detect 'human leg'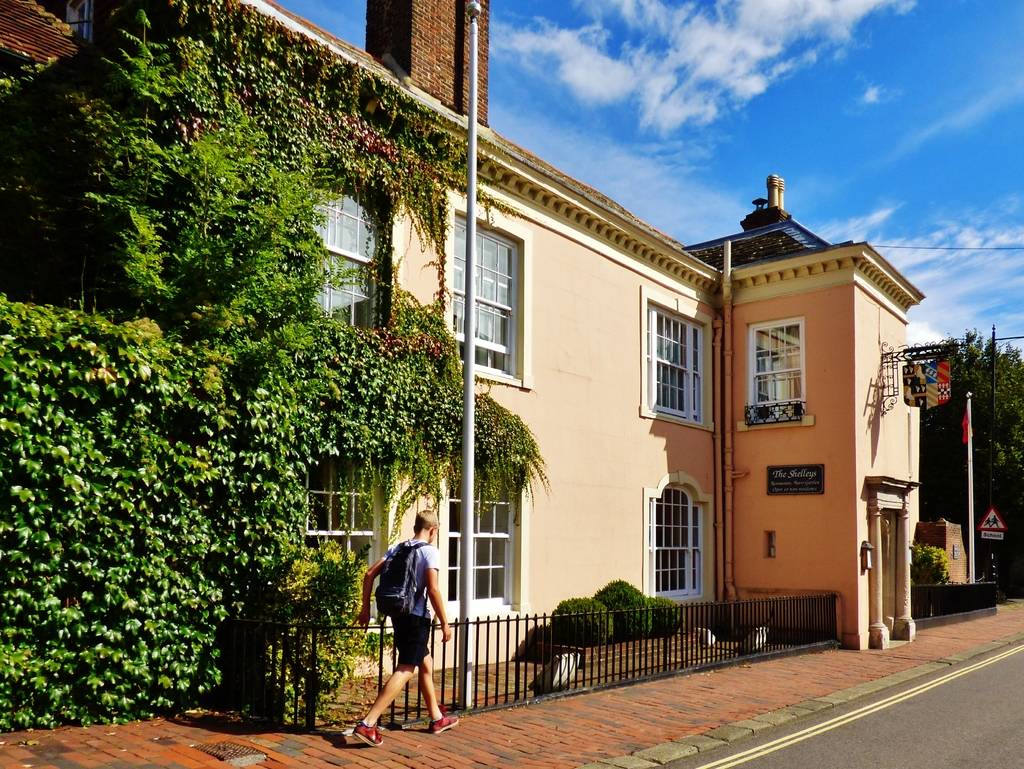
(353,610,428,741)
